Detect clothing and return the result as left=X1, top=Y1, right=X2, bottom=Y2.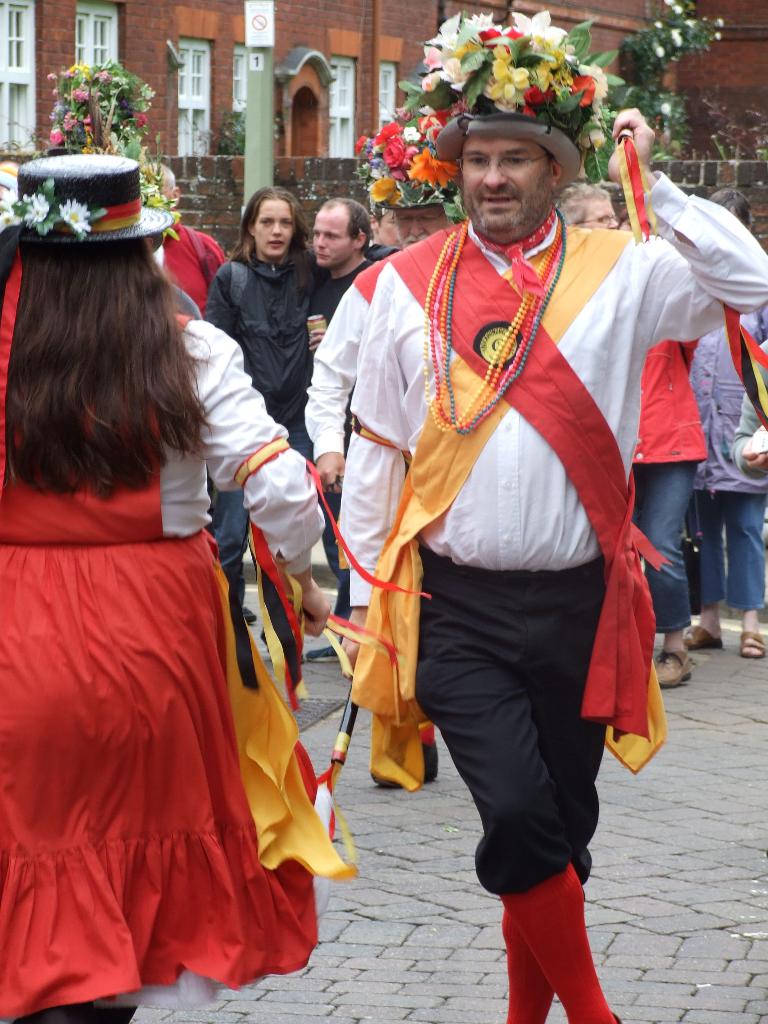
left=682, top=301, right=767, bottom=609.
